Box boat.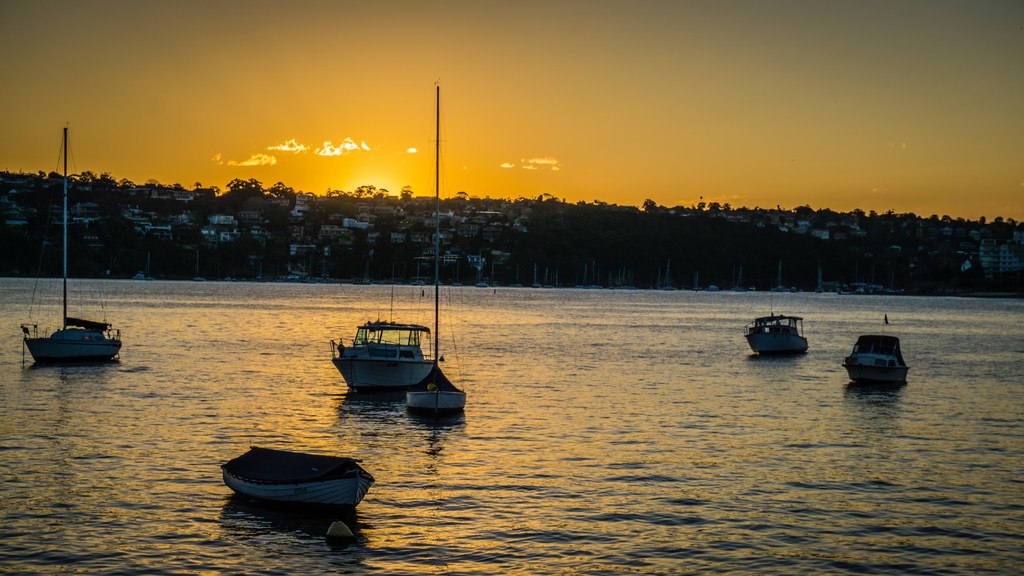
BBox(748, 291, 808, 360).
